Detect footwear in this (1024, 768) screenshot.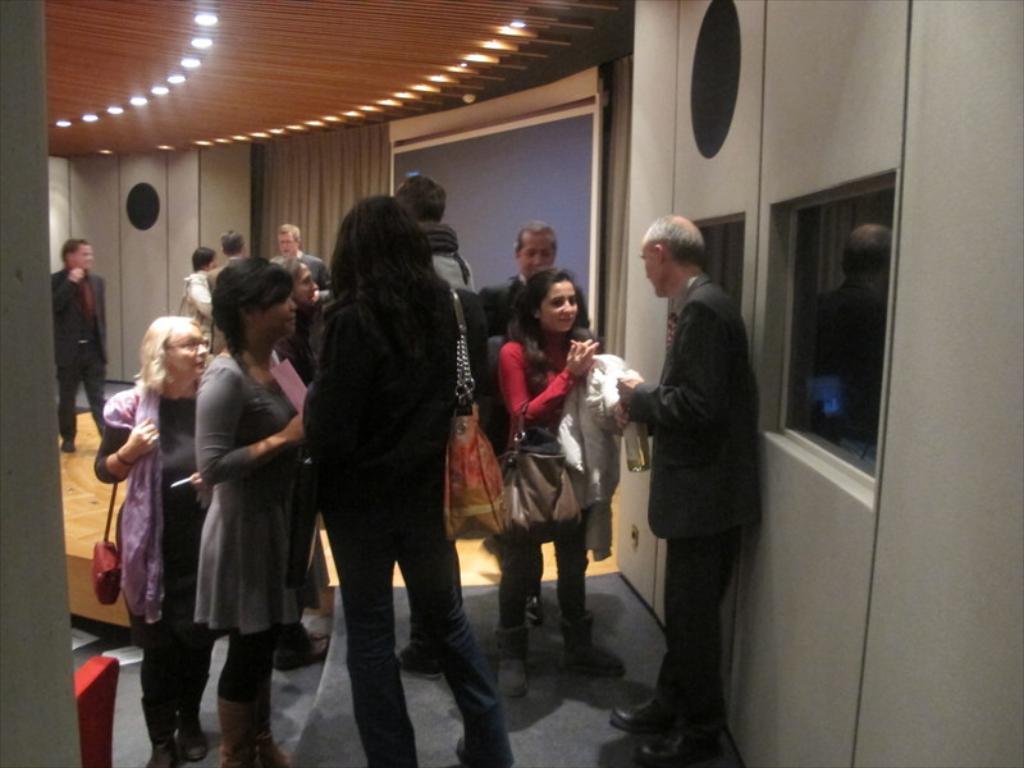
Detection: x1=182 y1=686 x2=210 y2=756.
